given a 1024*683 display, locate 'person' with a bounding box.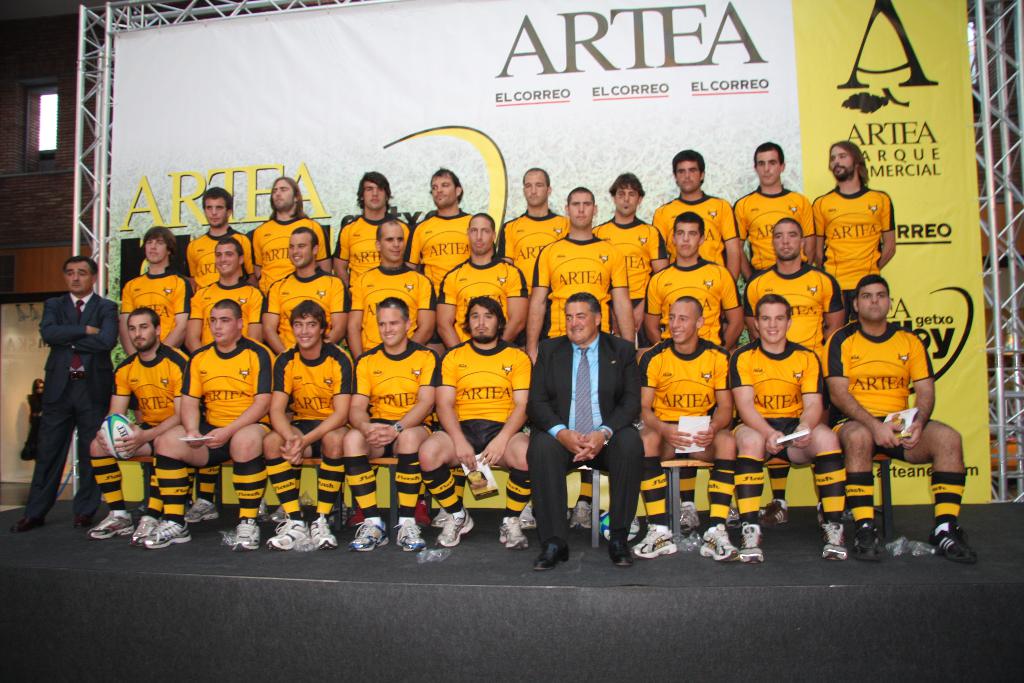
Located: Rect(347, 296, 436, 552).
